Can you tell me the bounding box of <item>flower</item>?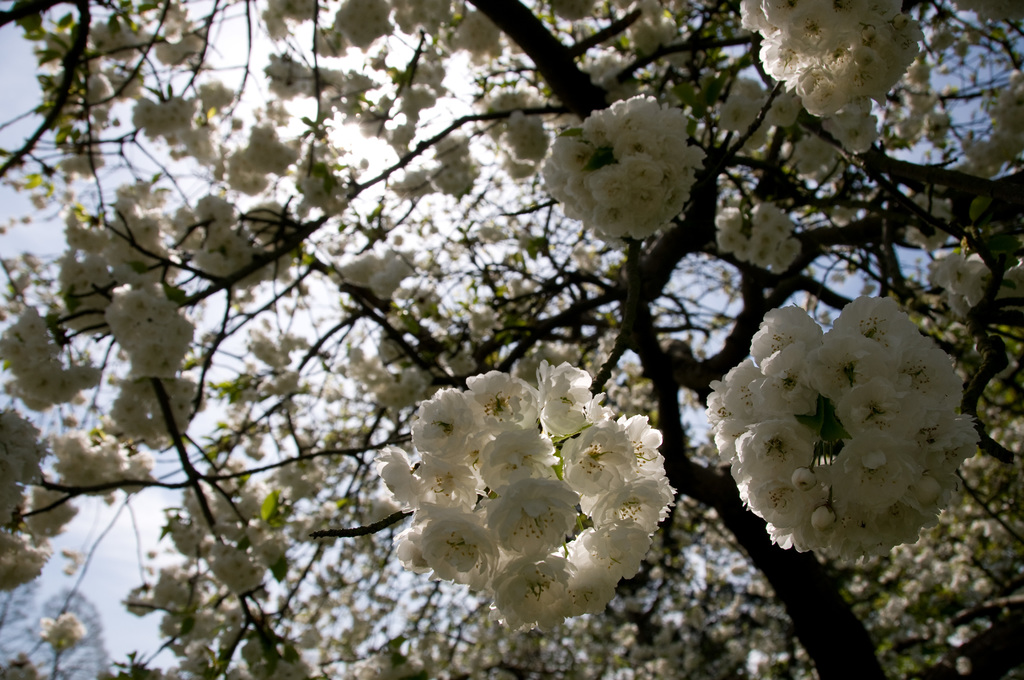
(111, 382, 198, 434).
